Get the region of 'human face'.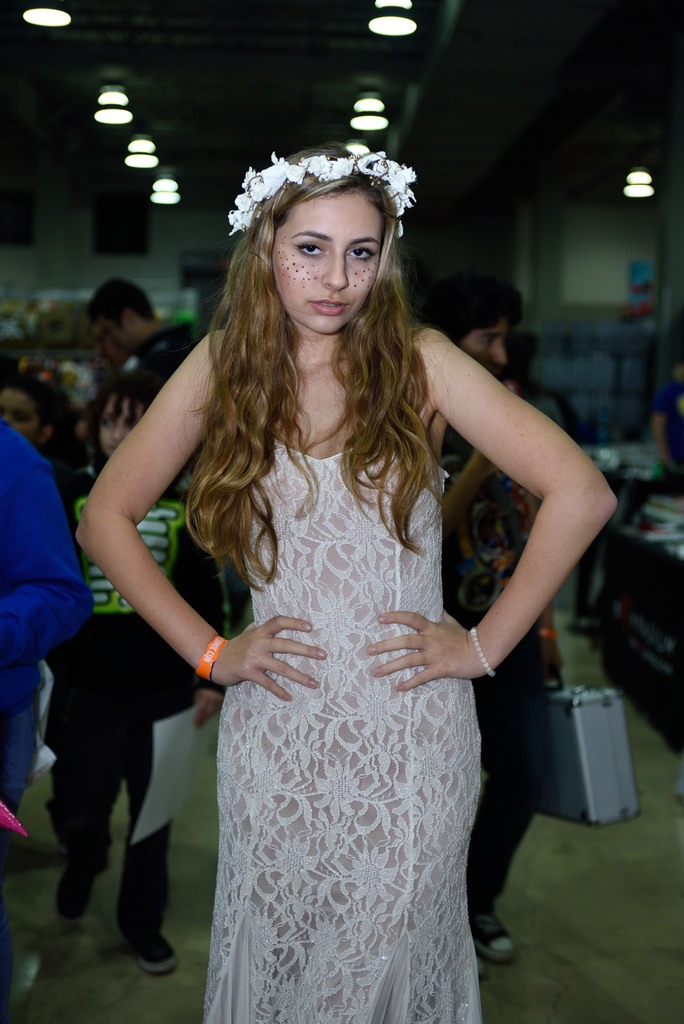
(459,317,511,371).
